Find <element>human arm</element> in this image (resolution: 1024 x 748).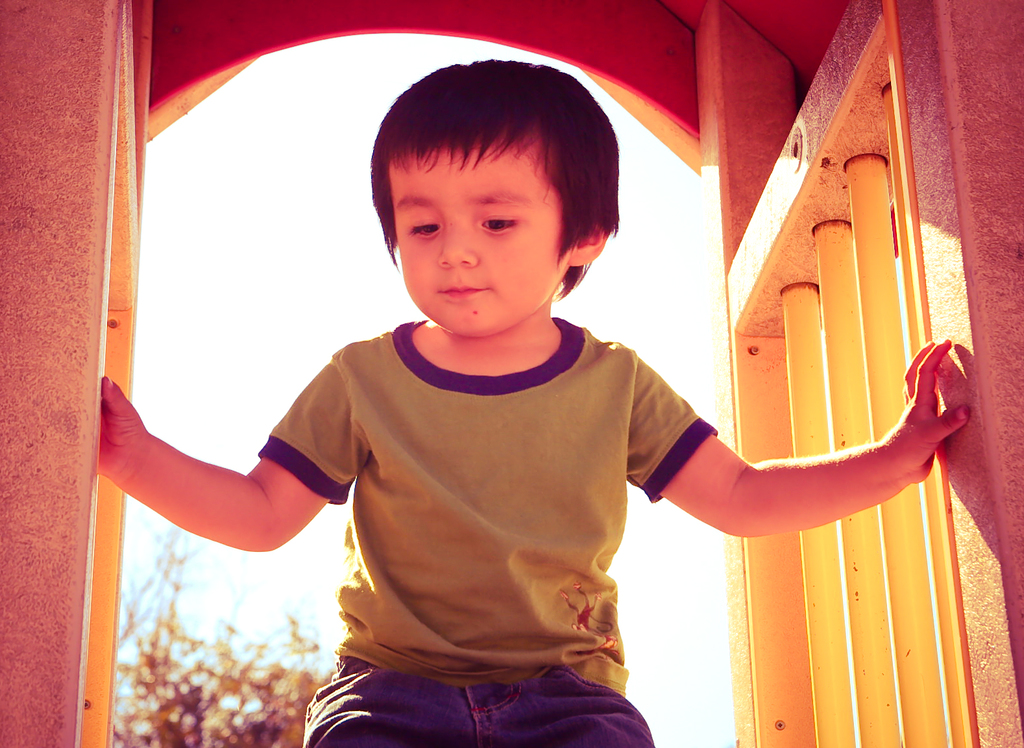
bbox=(627, 340, 966, 539).
